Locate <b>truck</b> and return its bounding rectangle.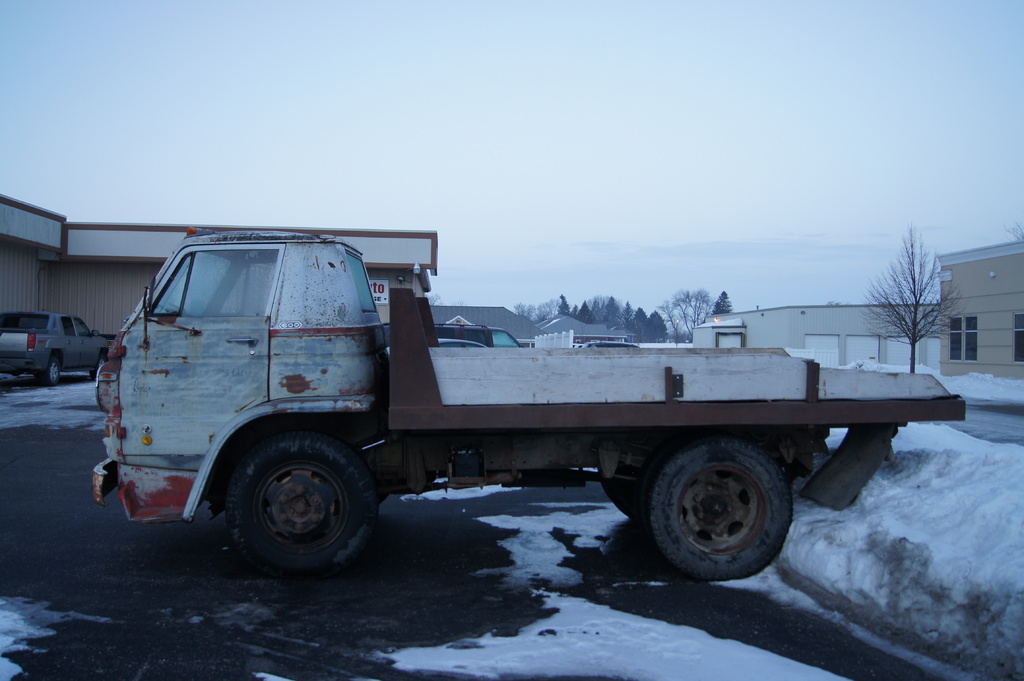
[435,324,525,348].
